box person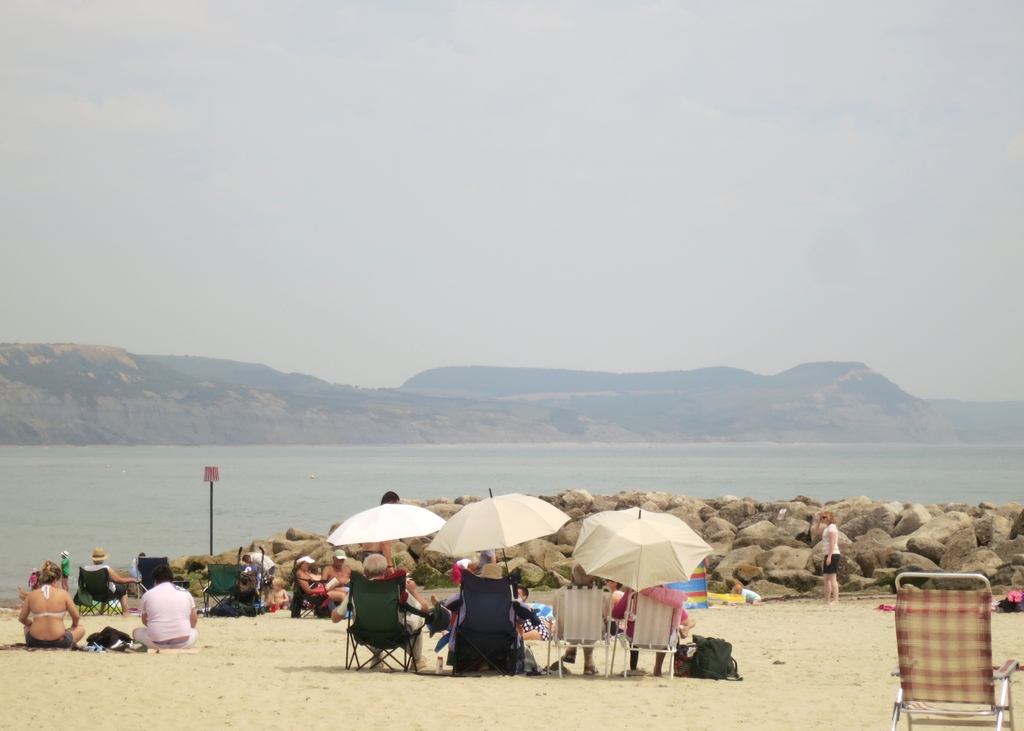
region(289, 553, 349, 602)
